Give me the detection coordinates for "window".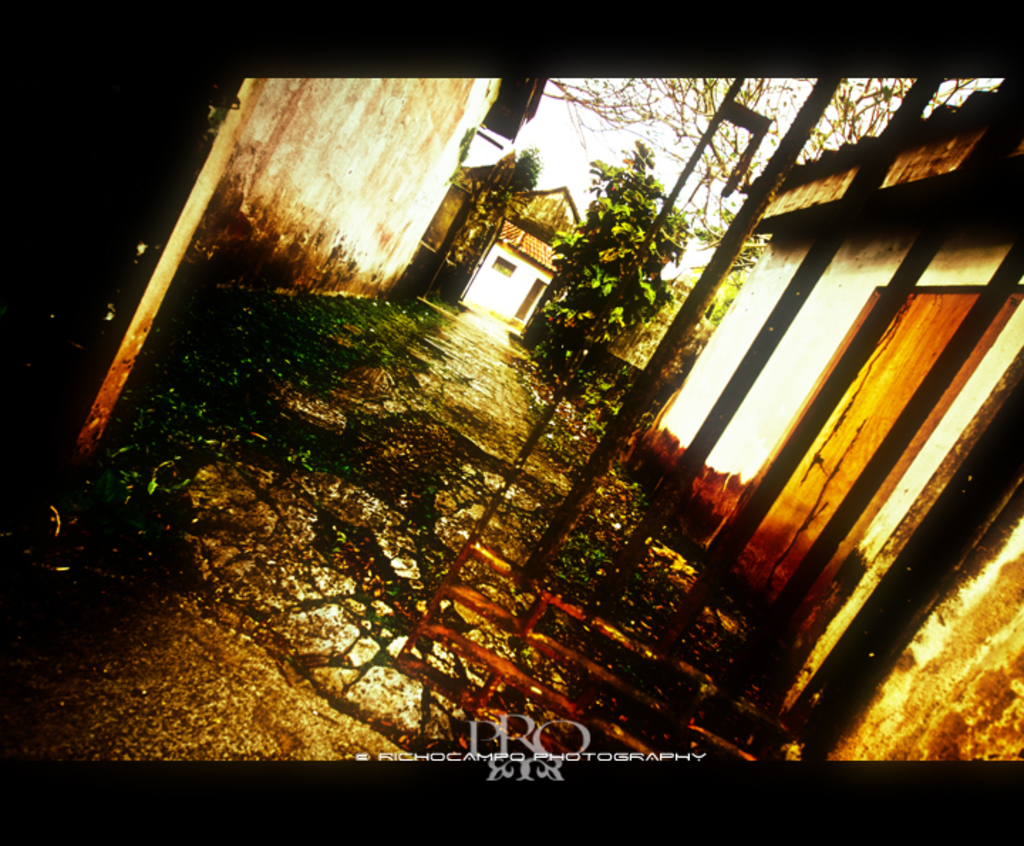
489/255/518/279.
